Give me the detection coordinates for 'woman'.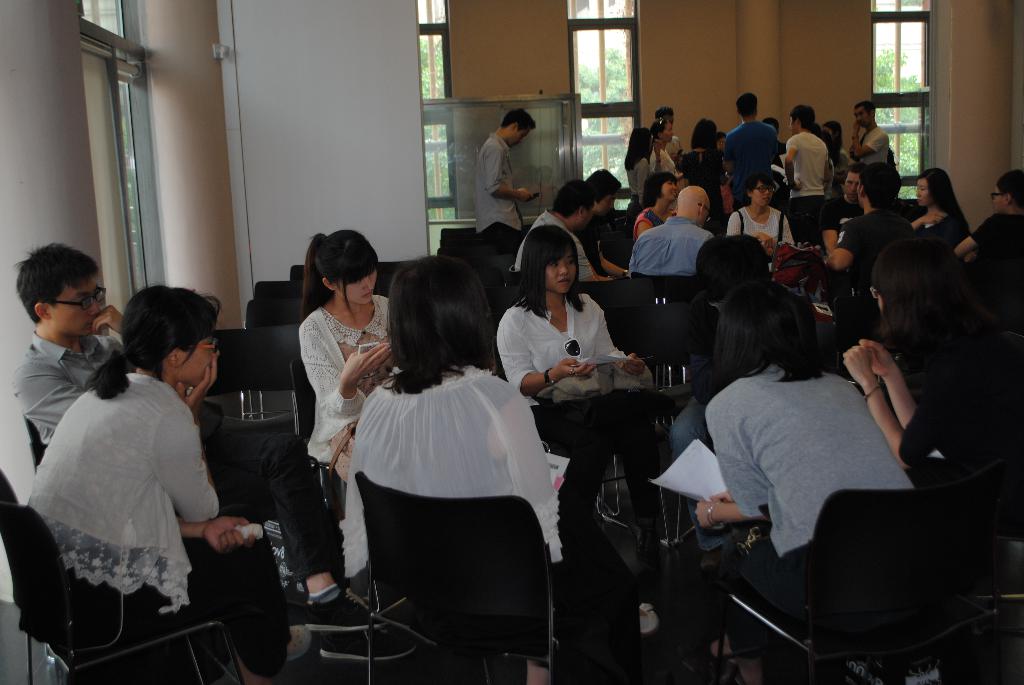
691, 280, 931, 620.
